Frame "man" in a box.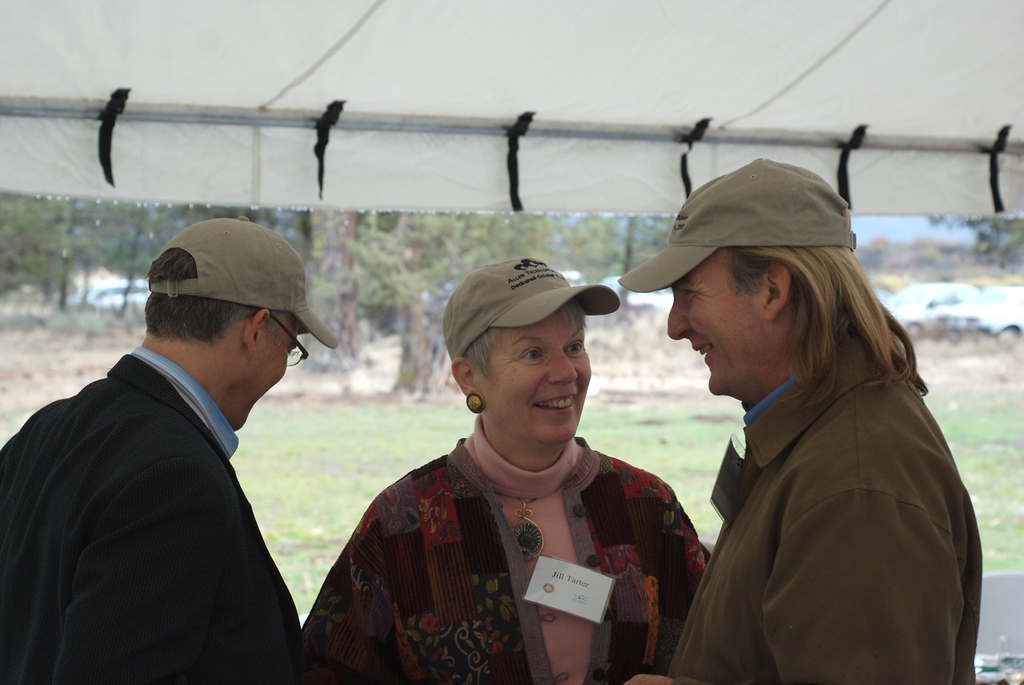
615 156 986 684.
